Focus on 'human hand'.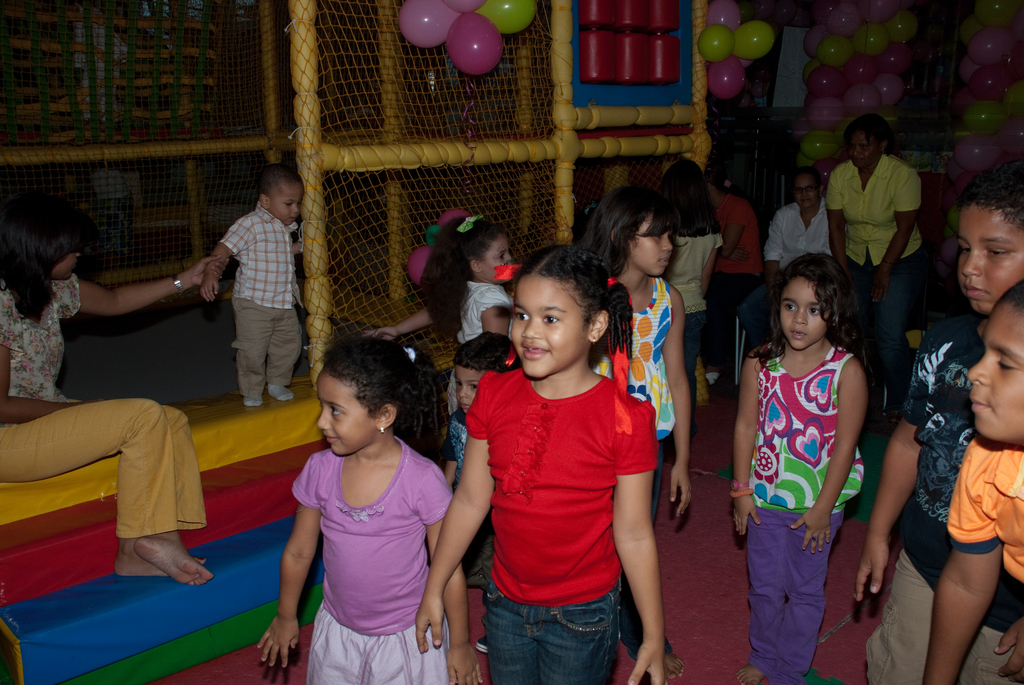
Focused at (257,618,301,672).
